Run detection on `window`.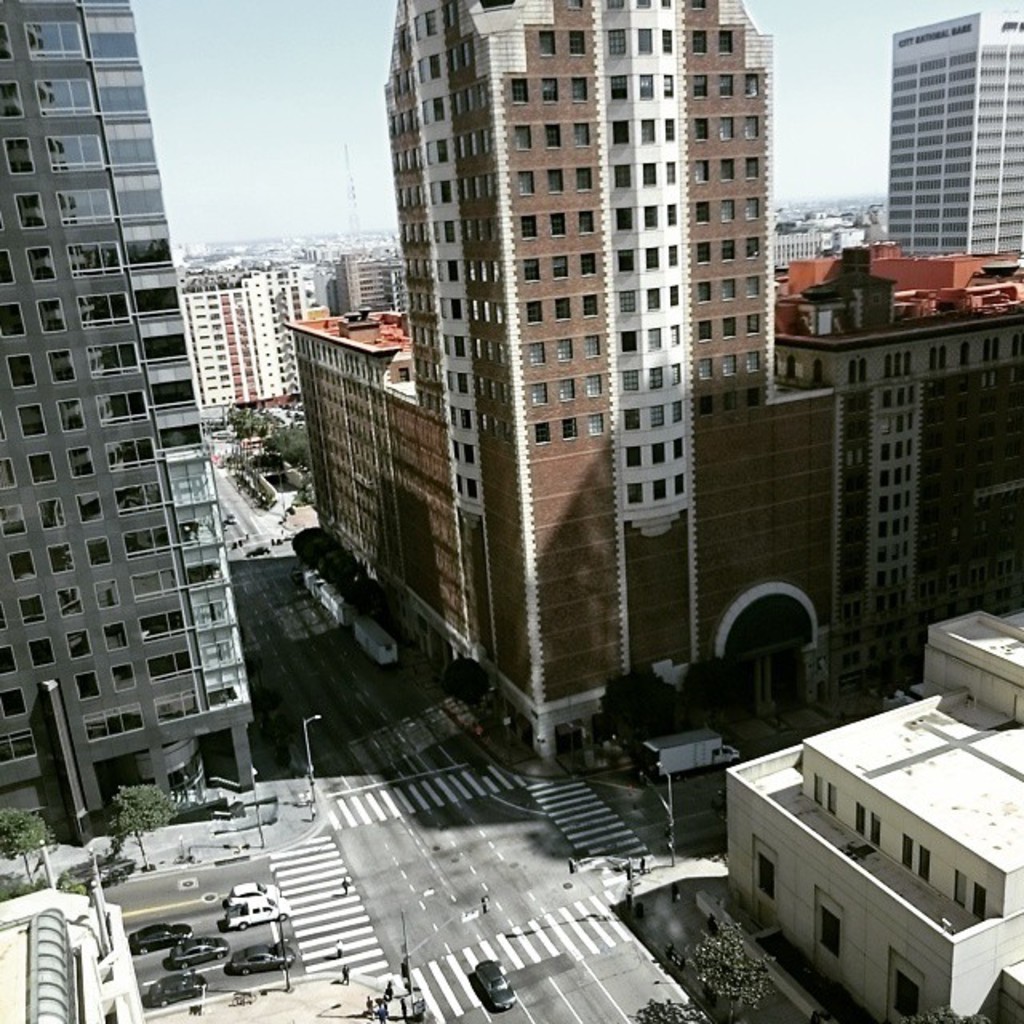
Result: [690,0,706,10].
